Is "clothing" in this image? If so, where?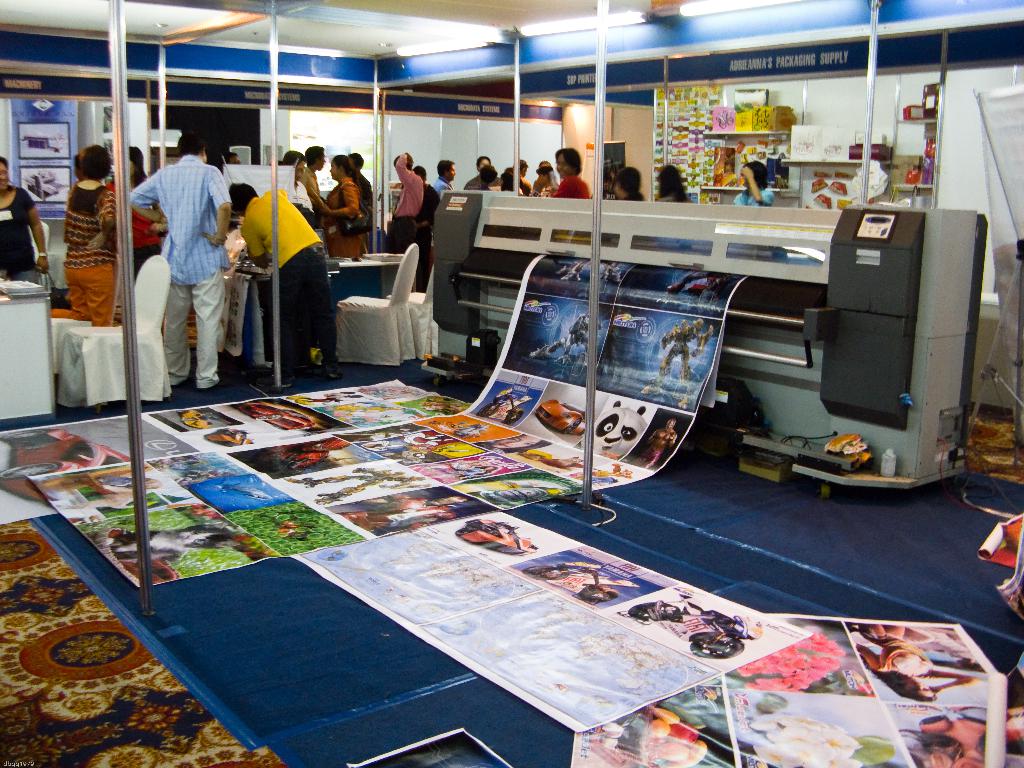
Yes, at {"left": 420, "top": 177, "right": 444, "bottom": 284}.
